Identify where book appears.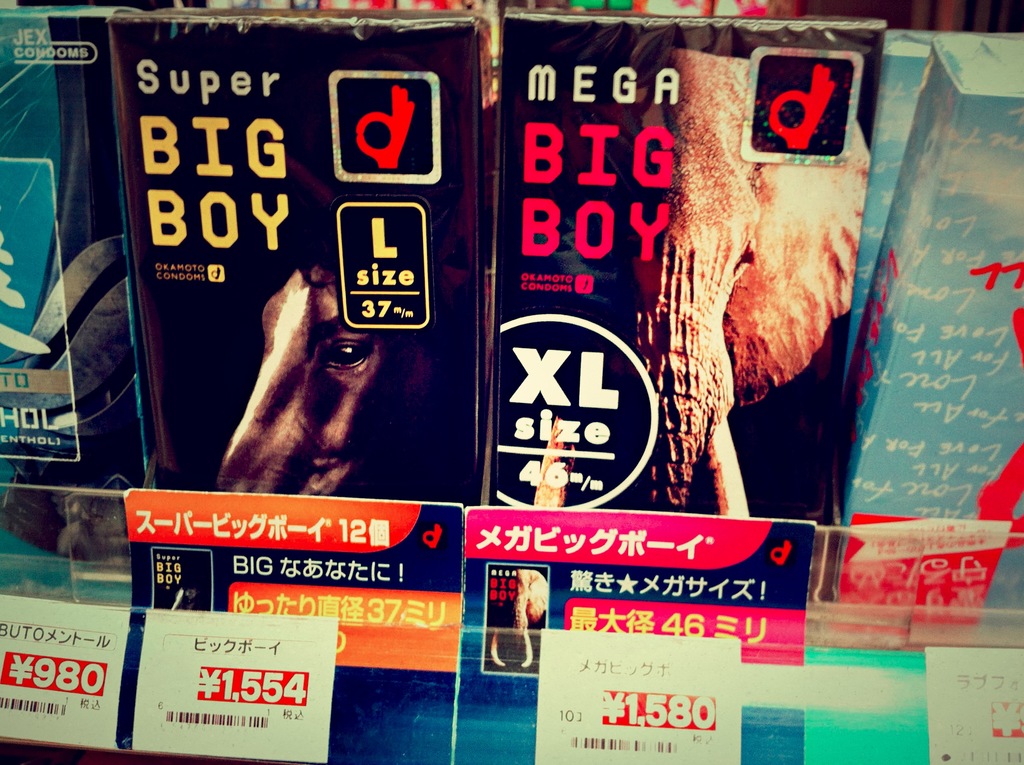
Appears at left=860, top=19, right=1023, bottom=565.
